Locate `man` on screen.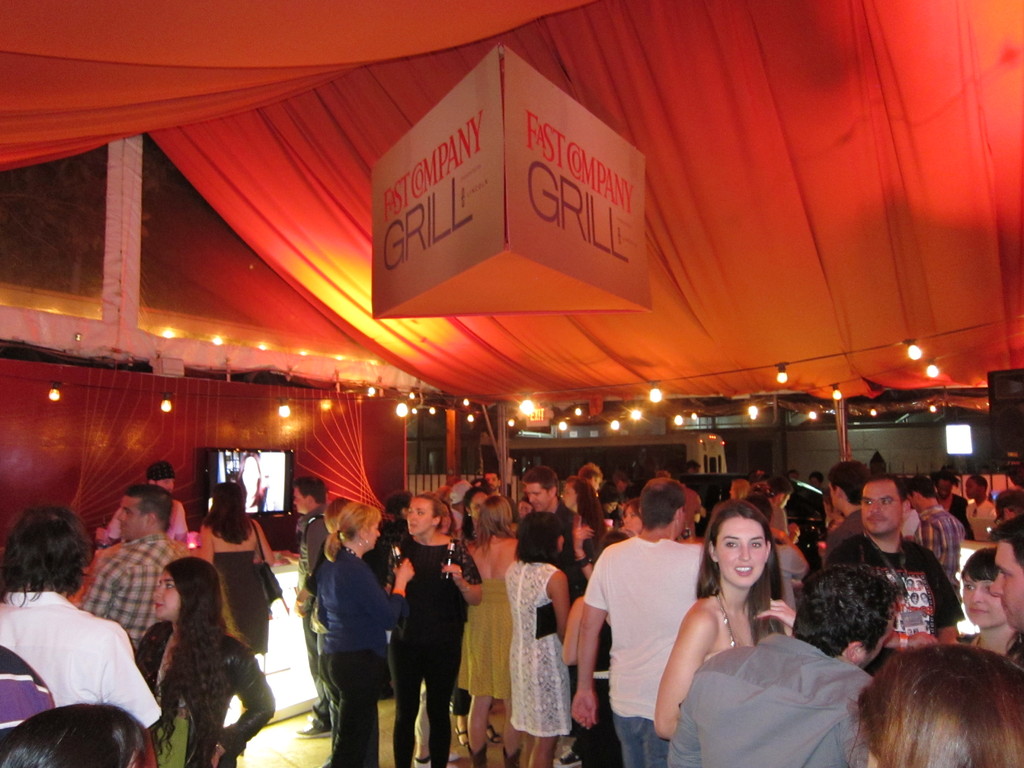
On screen at [x1=288, y1=474, x2=332, y2=739].
